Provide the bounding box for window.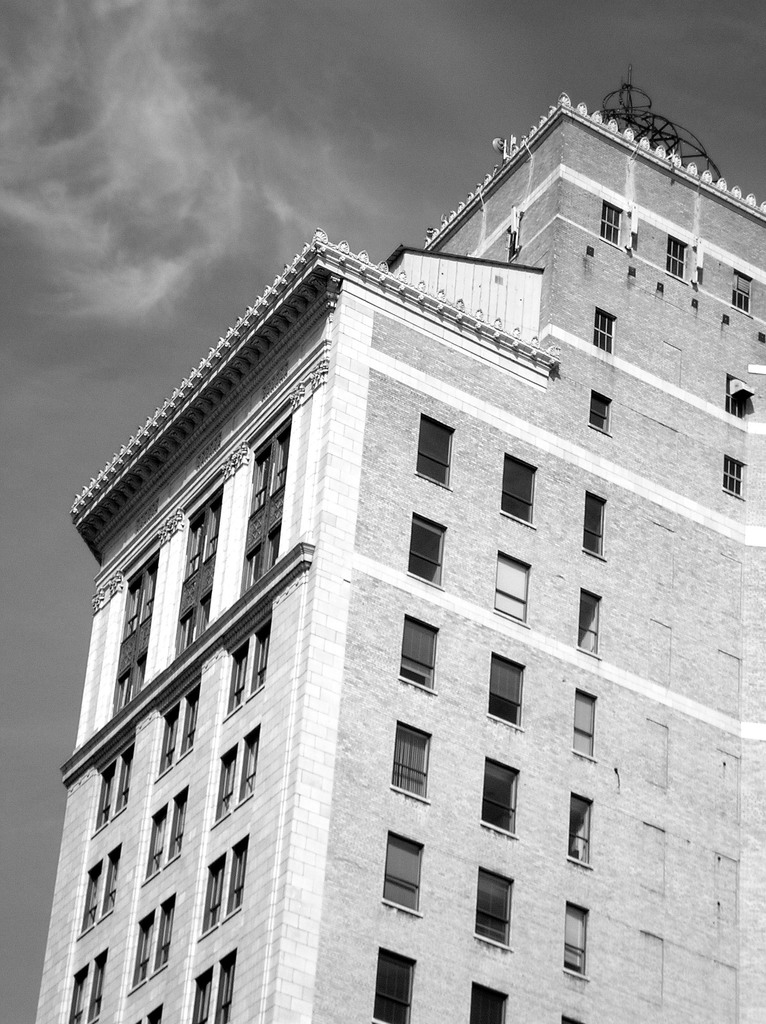
bbox=[371, 944, 419, 1023].
